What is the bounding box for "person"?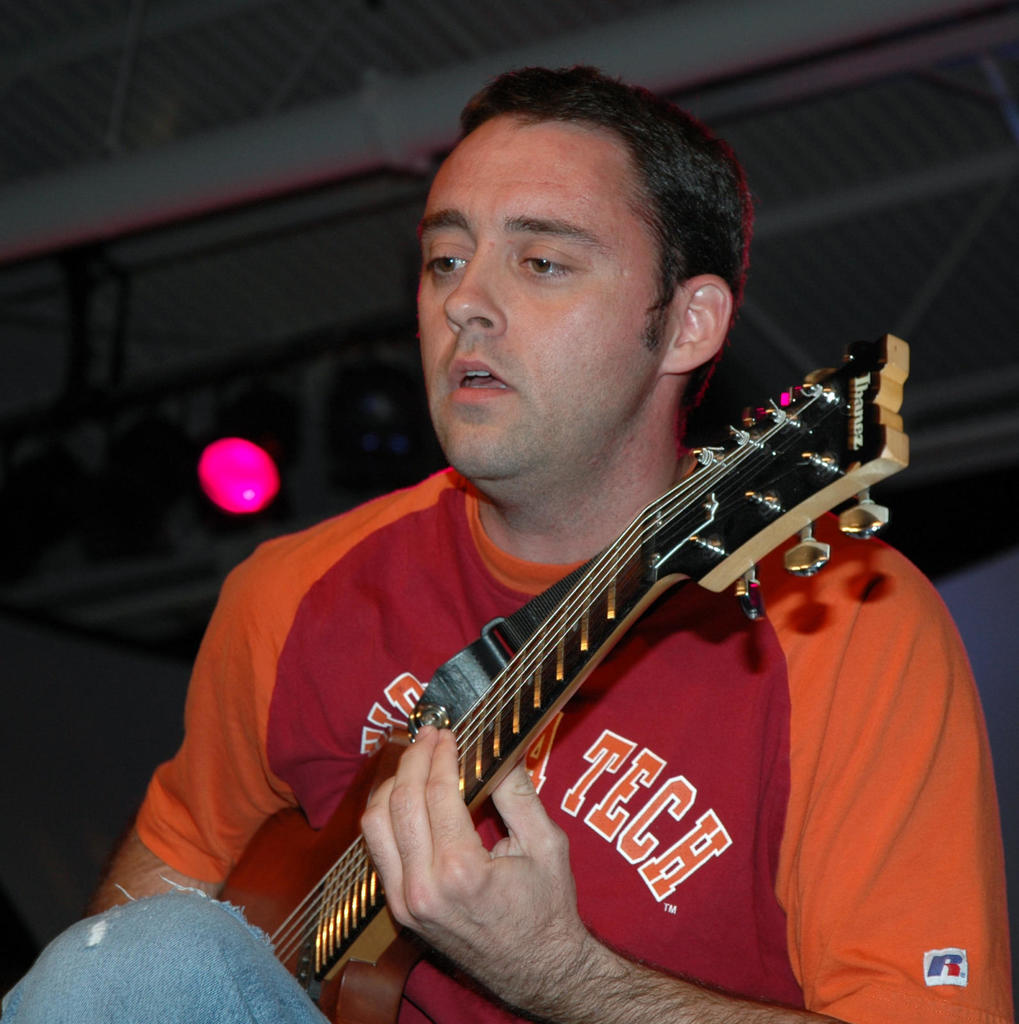
68 61 1015 1023.
